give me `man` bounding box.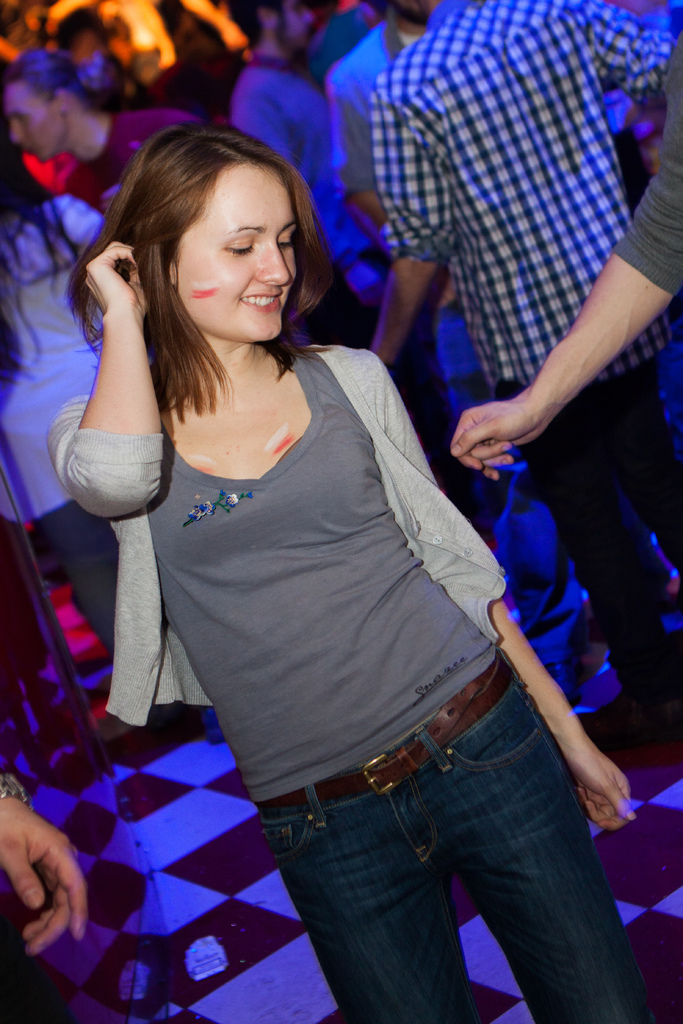
{"x1": 1, "y1": 46, "x2": 202, "y2": 219}.
